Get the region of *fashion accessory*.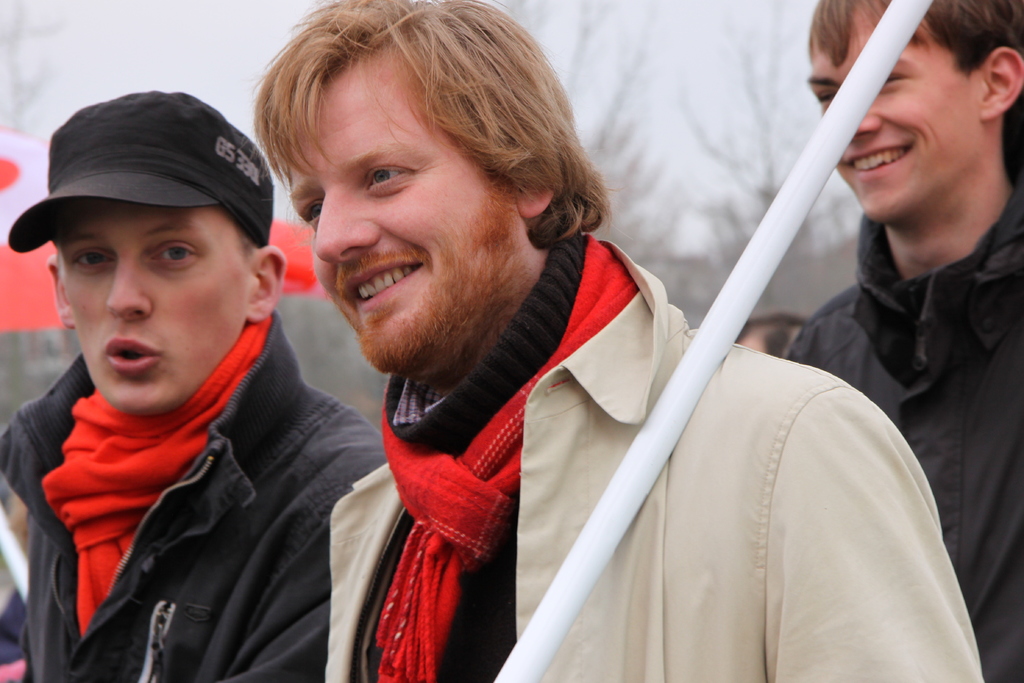
{"x1": 3, "y1": 92, "x2": 273, "y2": 252}.
